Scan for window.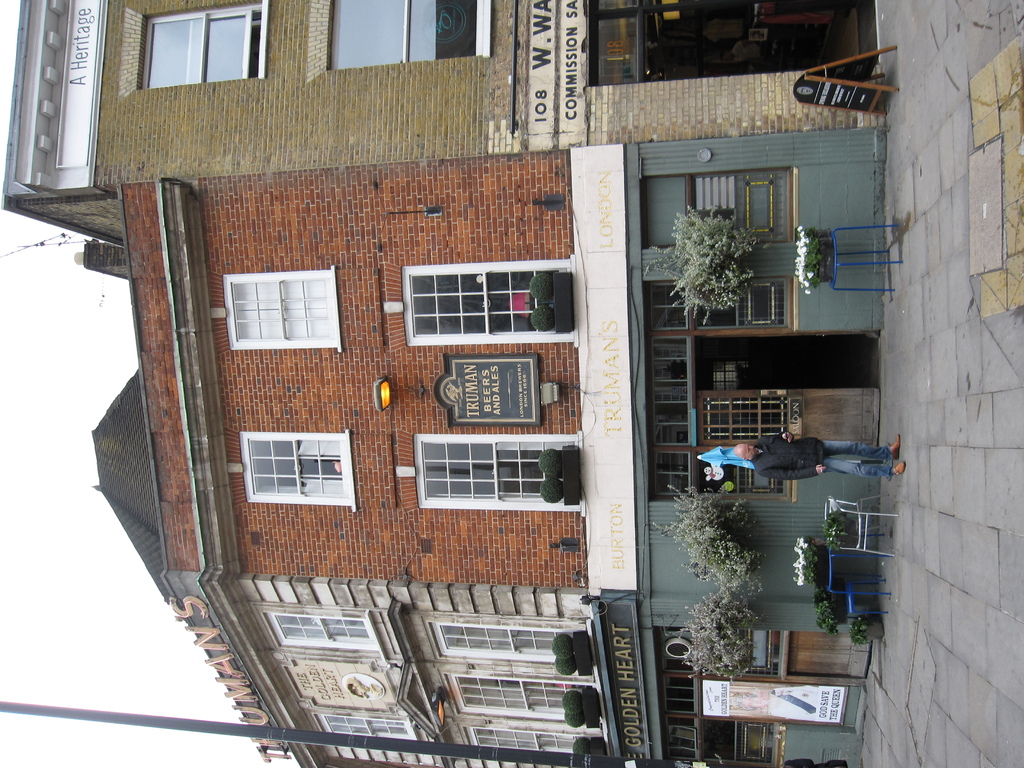
Scan result: {"x1": 412, "y1": 436, "x2": 584, "y2": 529}.
